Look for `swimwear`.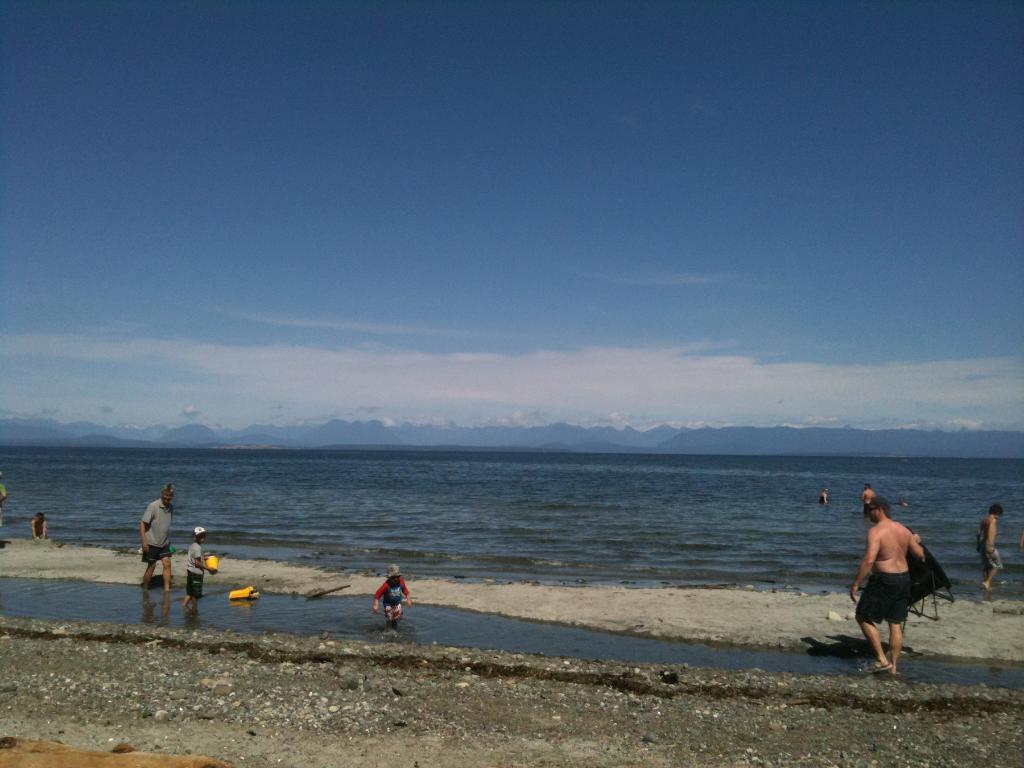
Found: Rect(977, 543, 1004, 570).
